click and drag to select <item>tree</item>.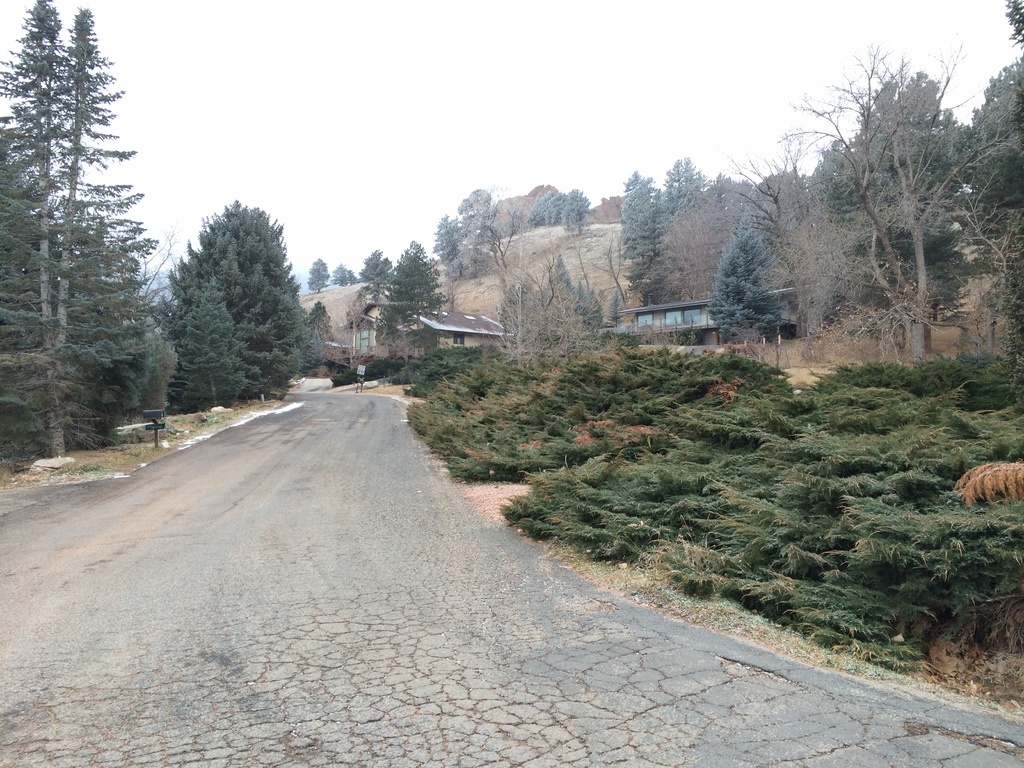
Selection: 0,0,162,462.
